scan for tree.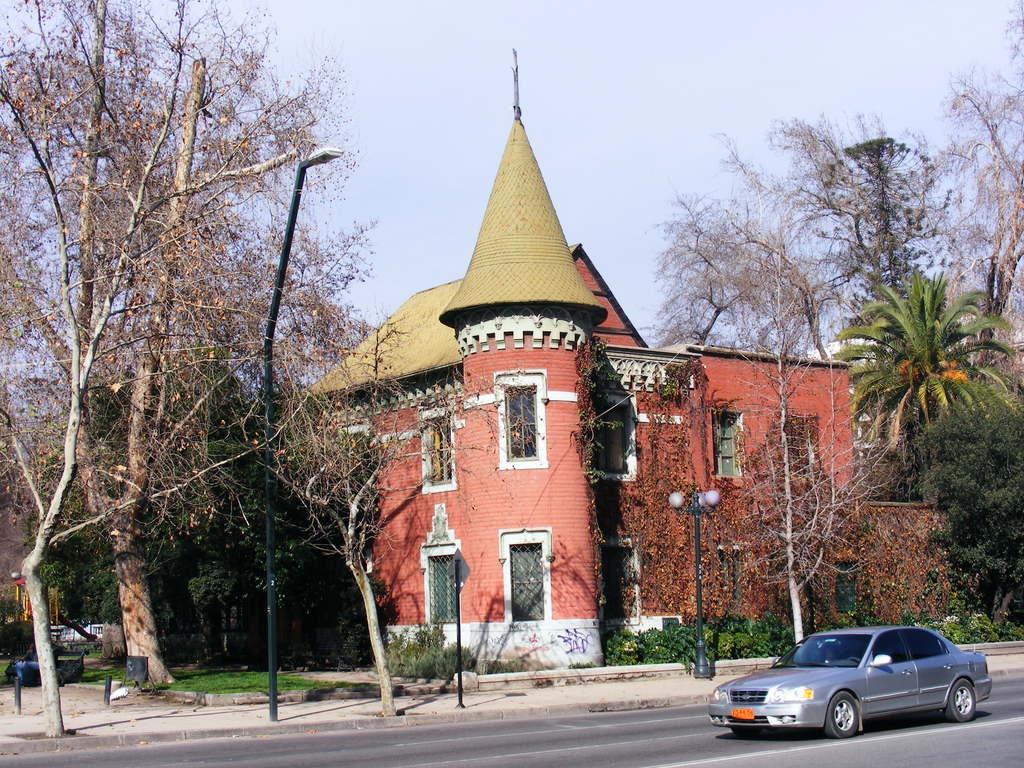
Scan result: crop(647, 114, 918, 647).
